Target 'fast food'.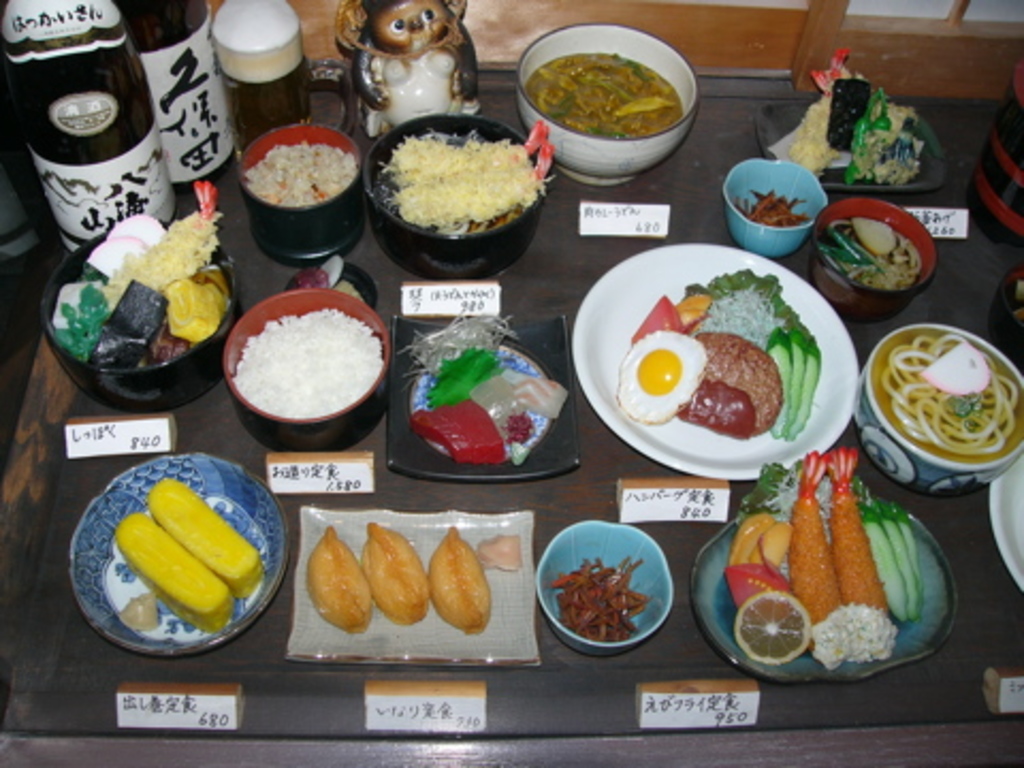
Target region: (left=111, top=474, right=265, bottom=627).
